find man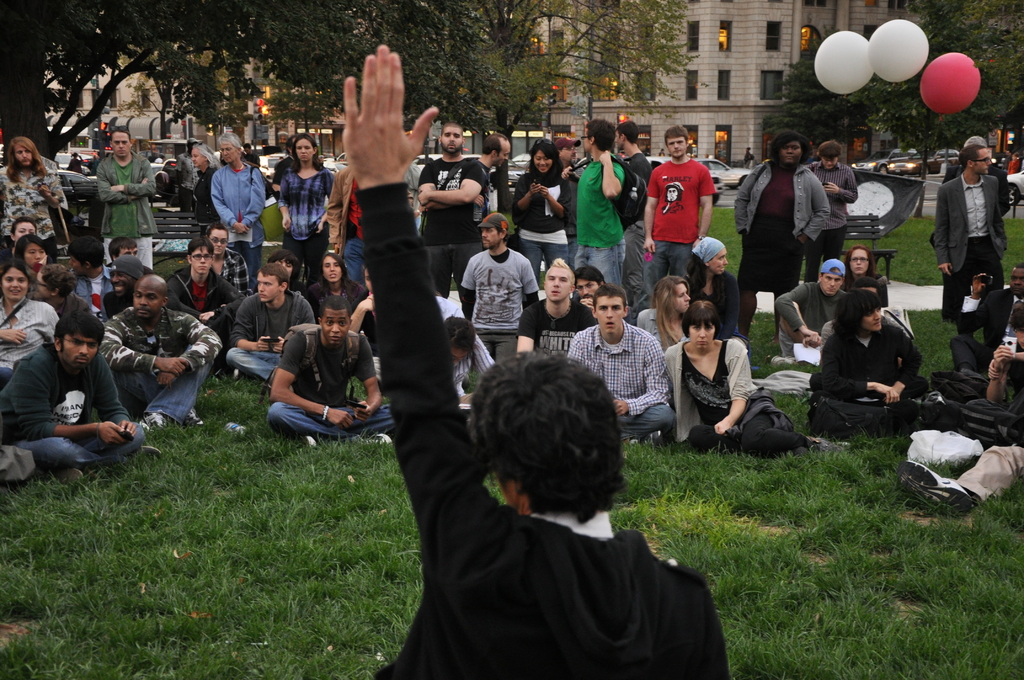
crop(104, 234, 154, 277)
